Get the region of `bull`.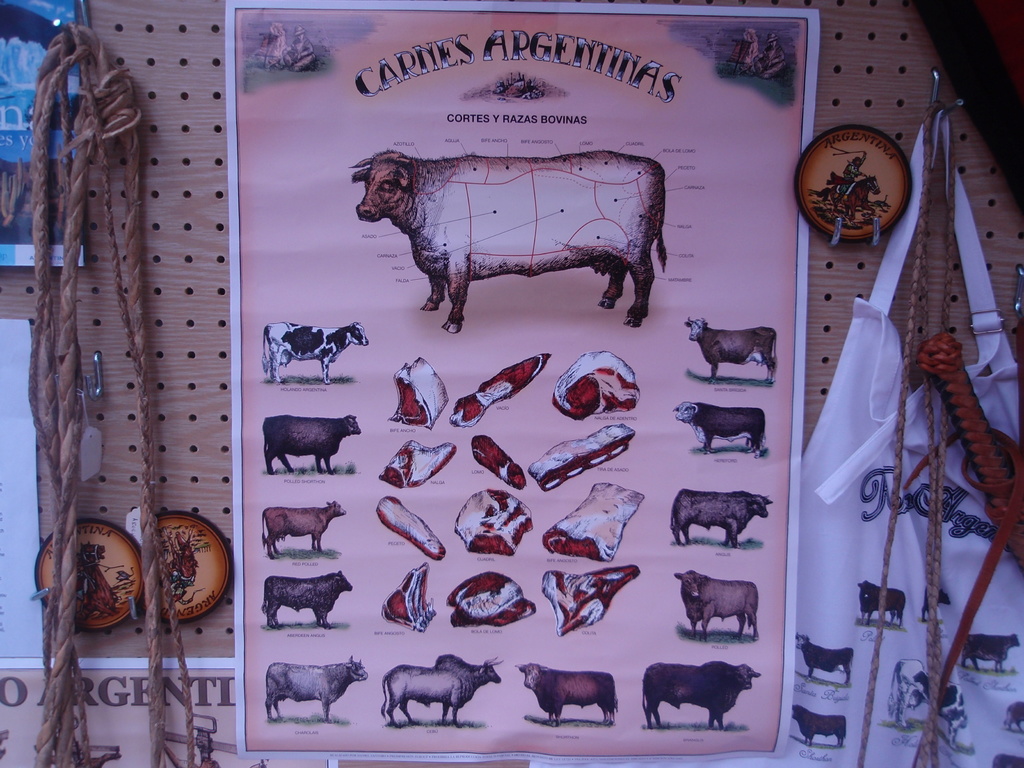
{"x1": 381, "y1": 647, "x2": 505, "y2": 730}.
